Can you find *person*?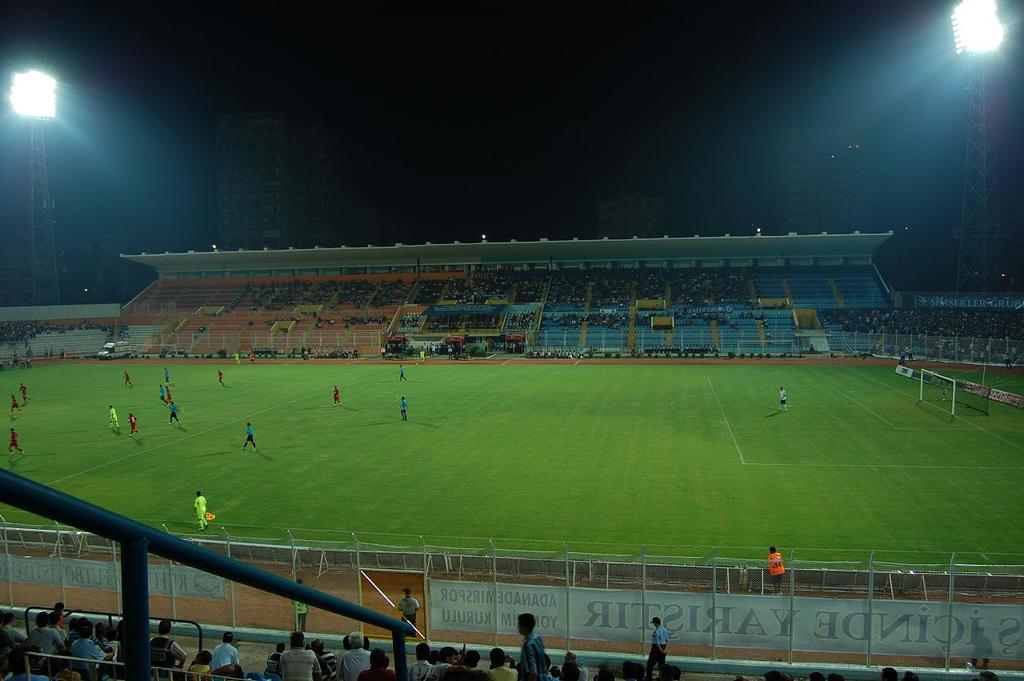
Yes, bounding box: [400, 587, 416, 628].
